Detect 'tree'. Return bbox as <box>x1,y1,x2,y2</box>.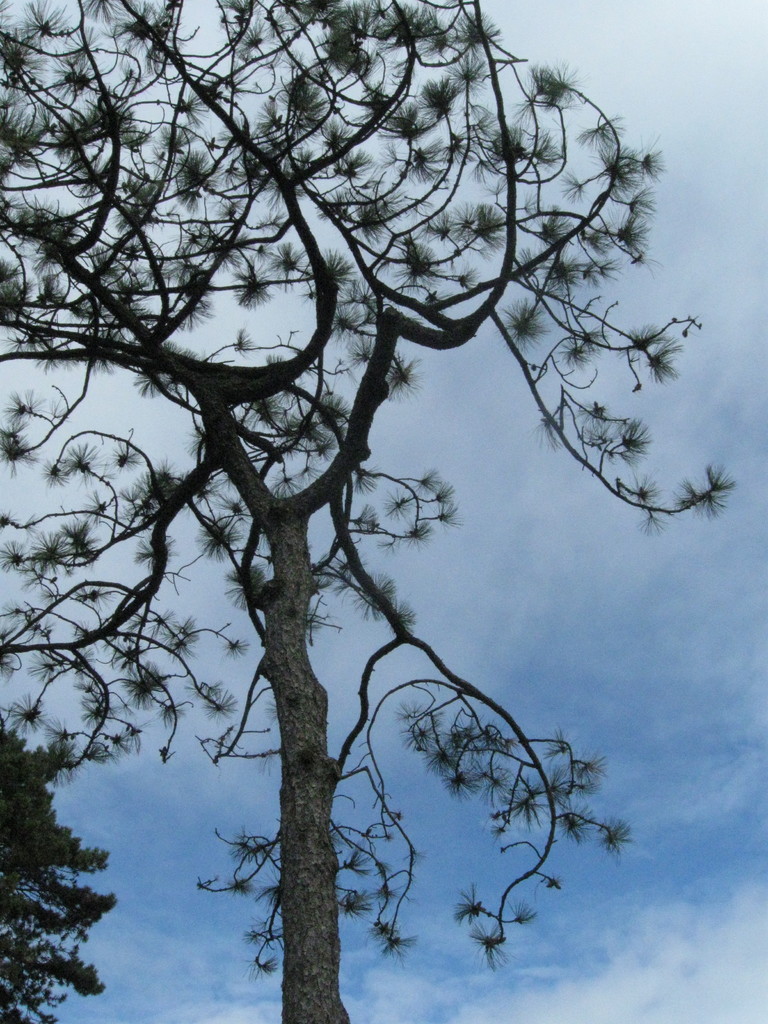
<box>0,707,116,1020</box>.
